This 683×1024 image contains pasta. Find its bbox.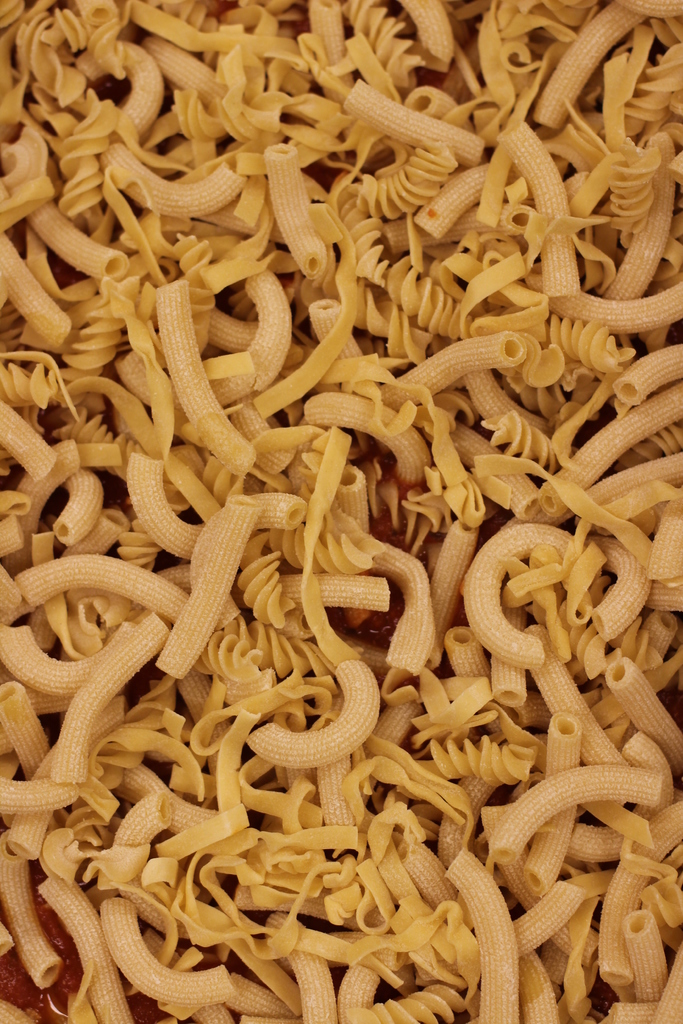
select_region(0, 0, 682, 1023).
